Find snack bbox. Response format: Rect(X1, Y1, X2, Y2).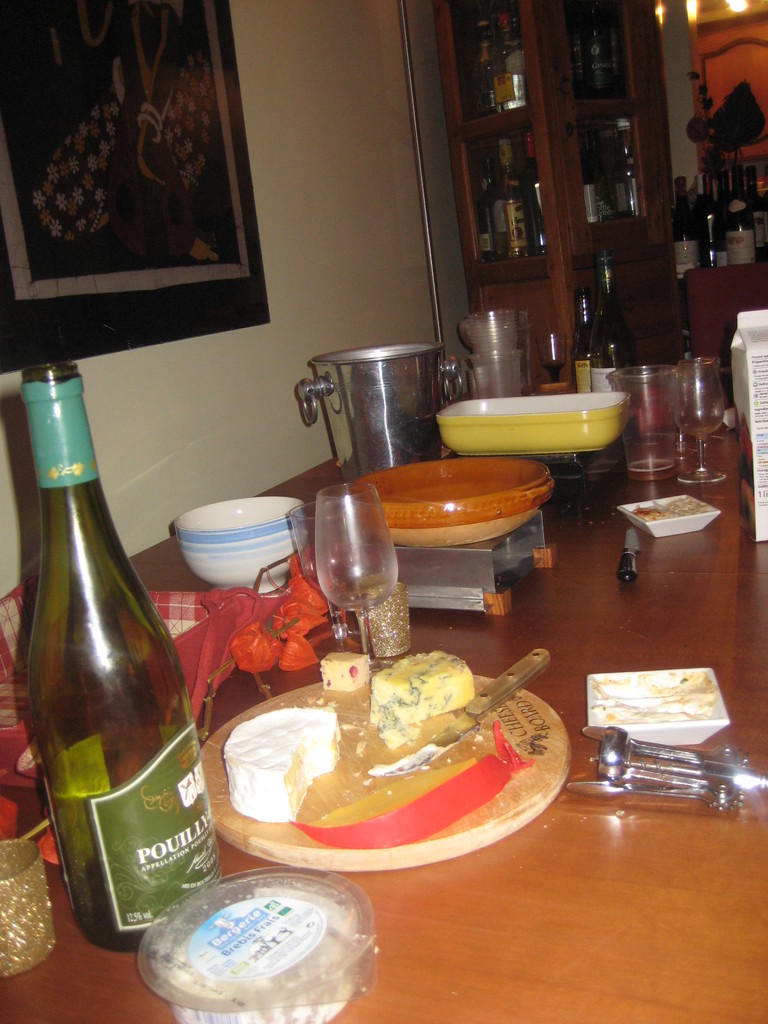
Rect(224, 708, 337, 822).
